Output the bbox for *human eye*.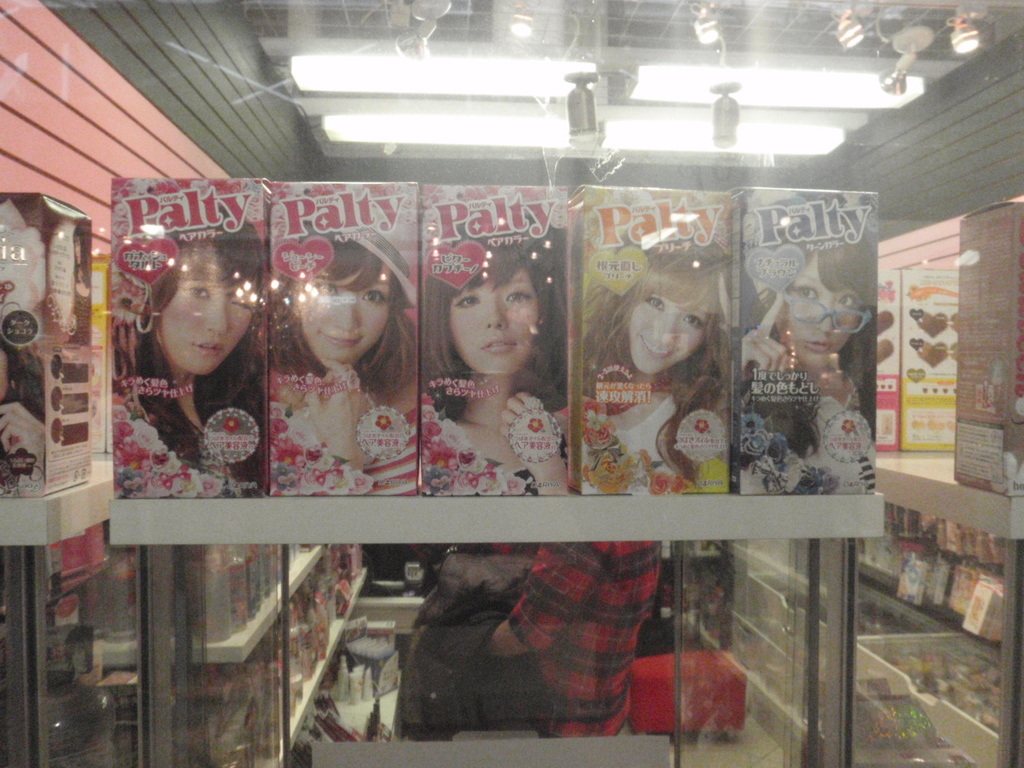
region(187, 283, 210, 298).
